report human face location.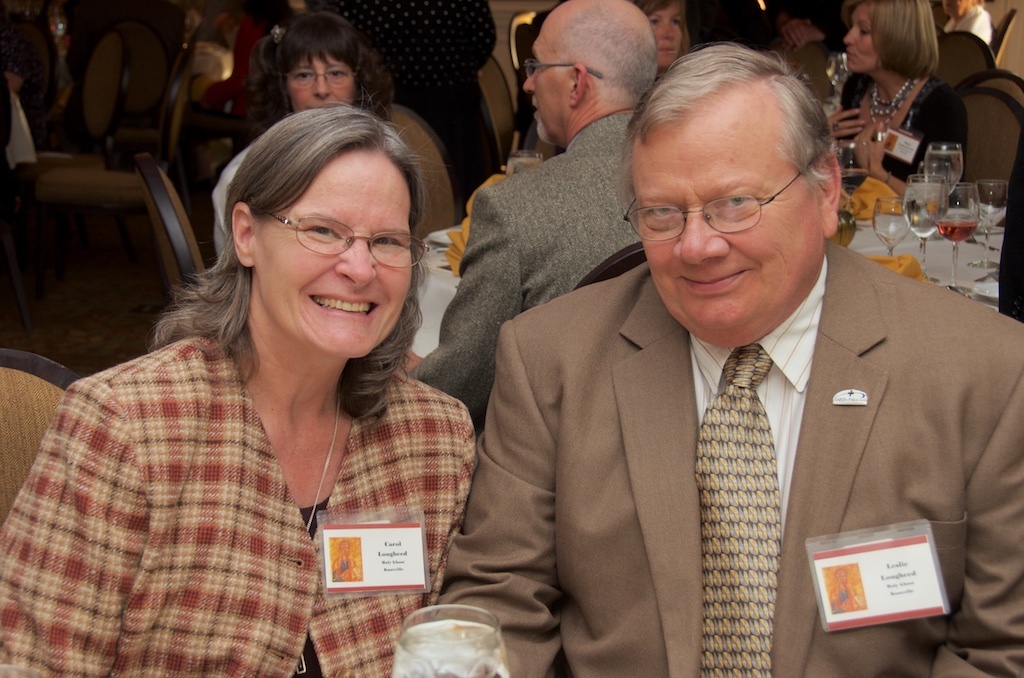
Report: (x1=525, y1=35, x2=567, y2=139).
